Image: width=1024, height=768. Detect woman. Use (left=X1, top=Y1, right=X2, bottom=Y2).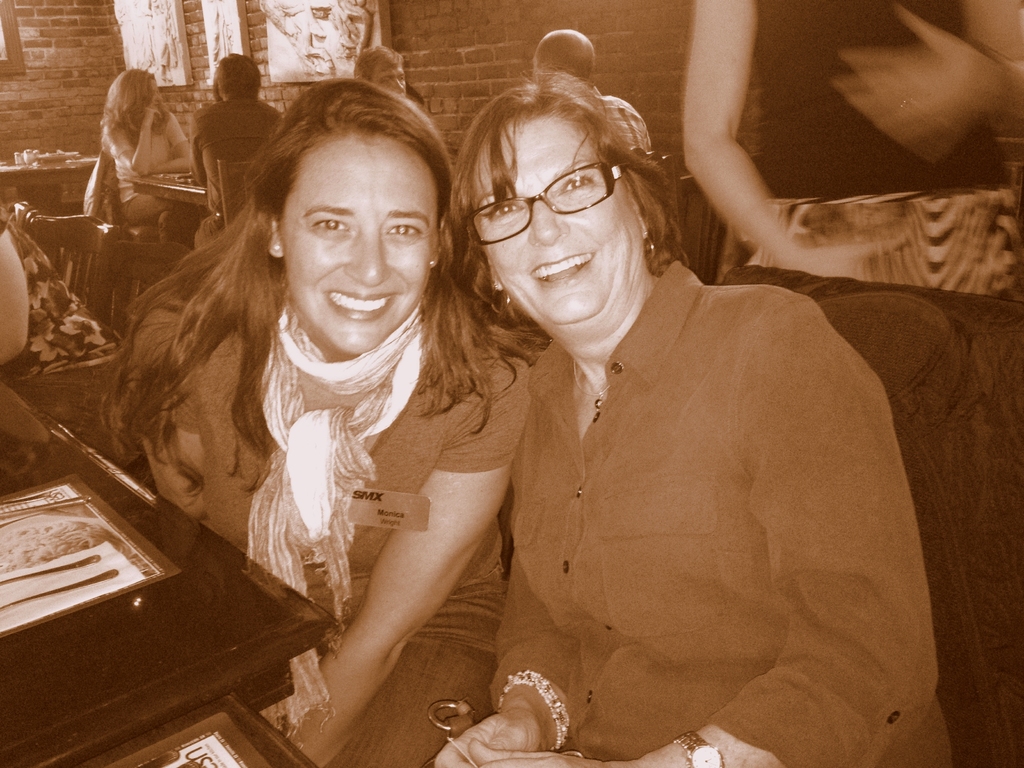
(left=100, top=76, right=531, bottom=767).
